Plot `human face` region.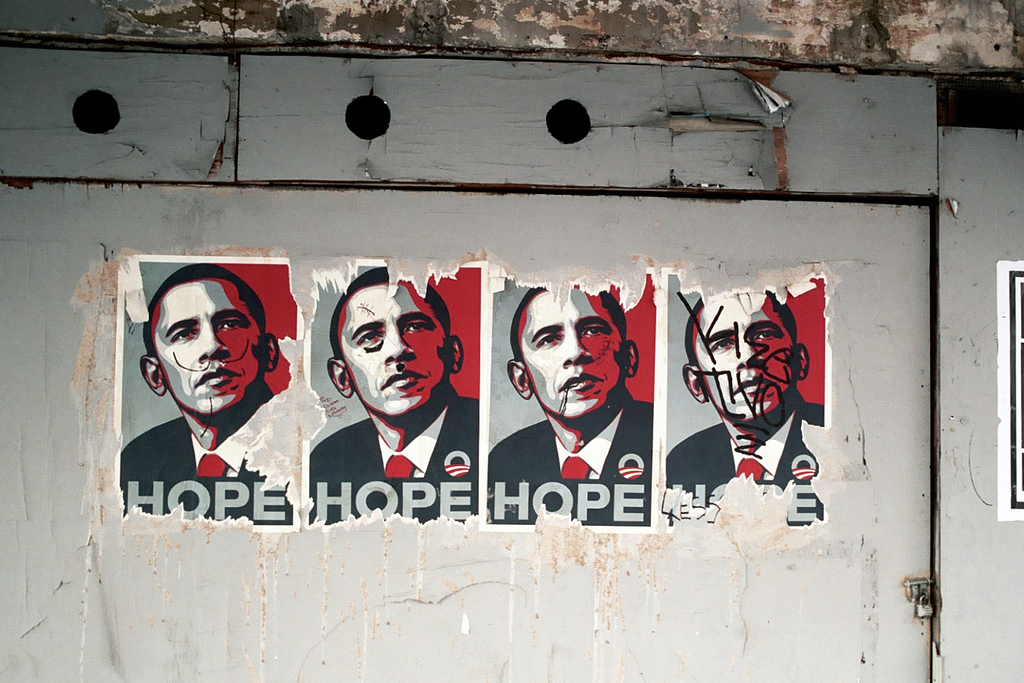
Plotted at 144/279/264/421.
